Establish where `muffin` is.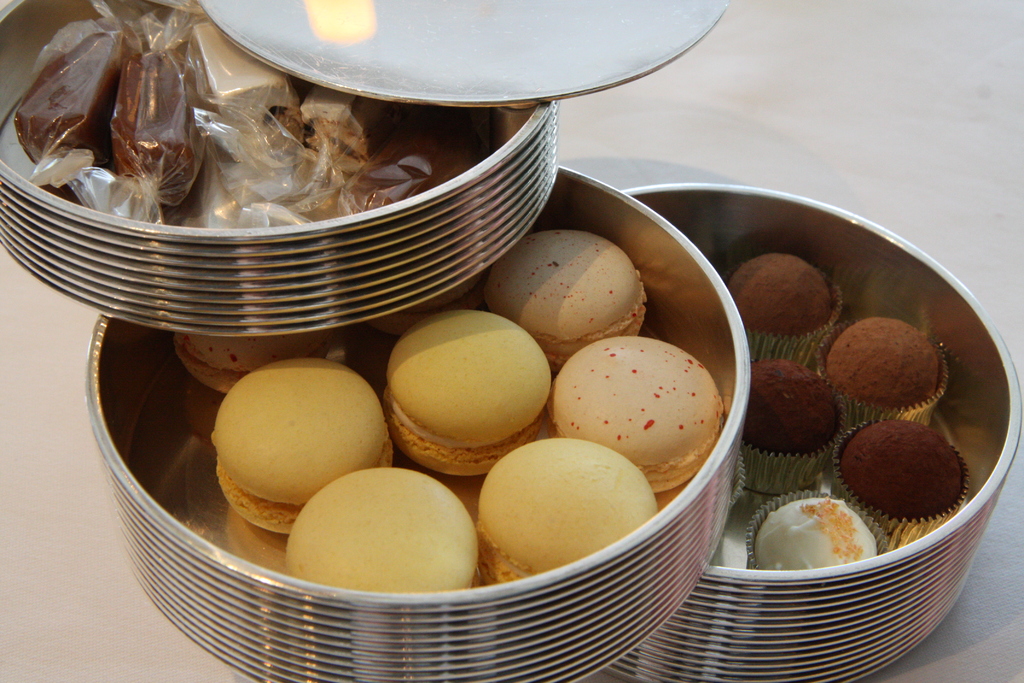
Established at bbox=[852, 420, 974, 537].
